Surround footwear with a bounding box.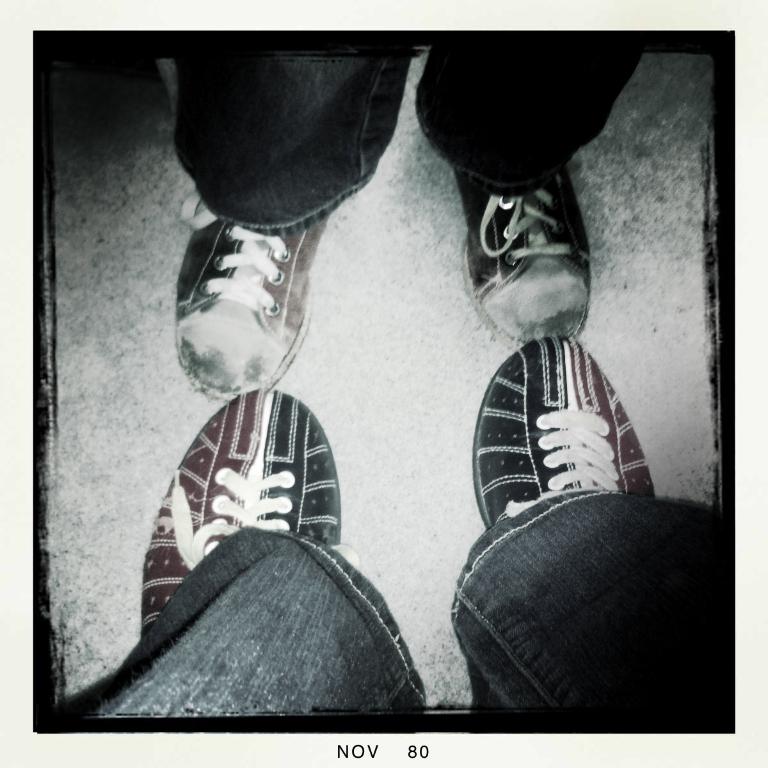
<region>177, 182, 331, 403</region>.
